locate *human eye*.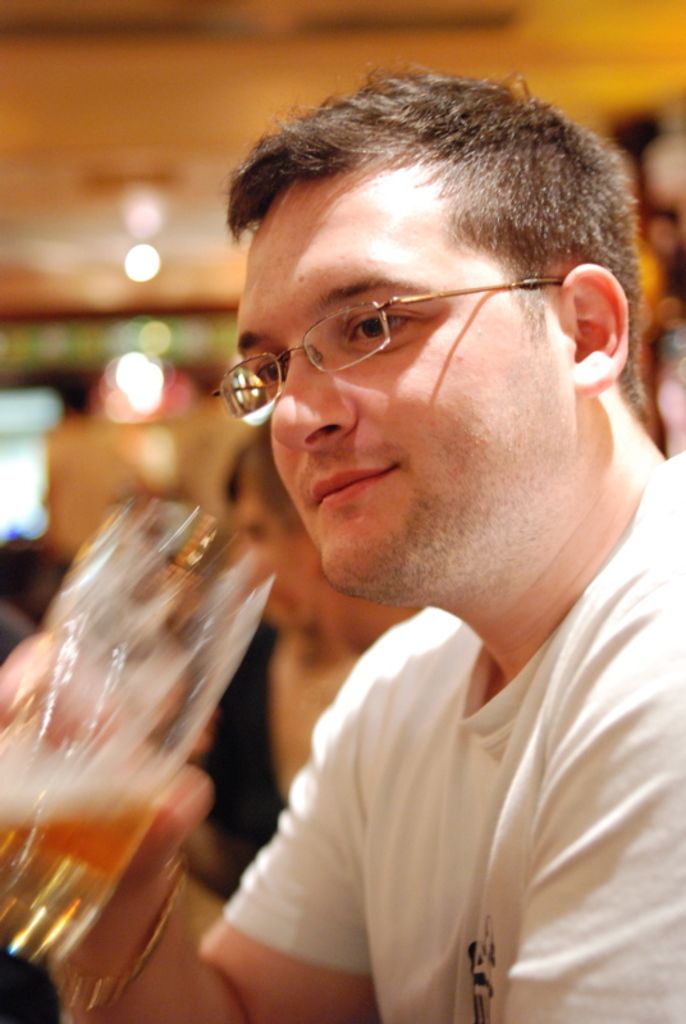
Bounding box: [342, 306, 413, 353].
